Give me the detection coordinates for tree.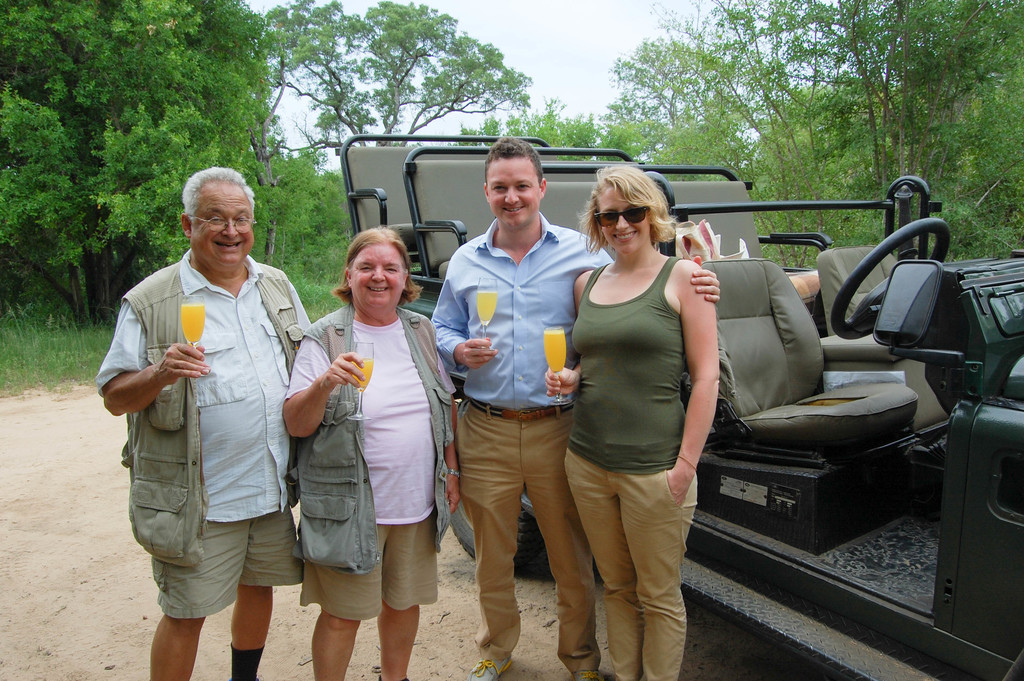
604, 33, 735, 145.
